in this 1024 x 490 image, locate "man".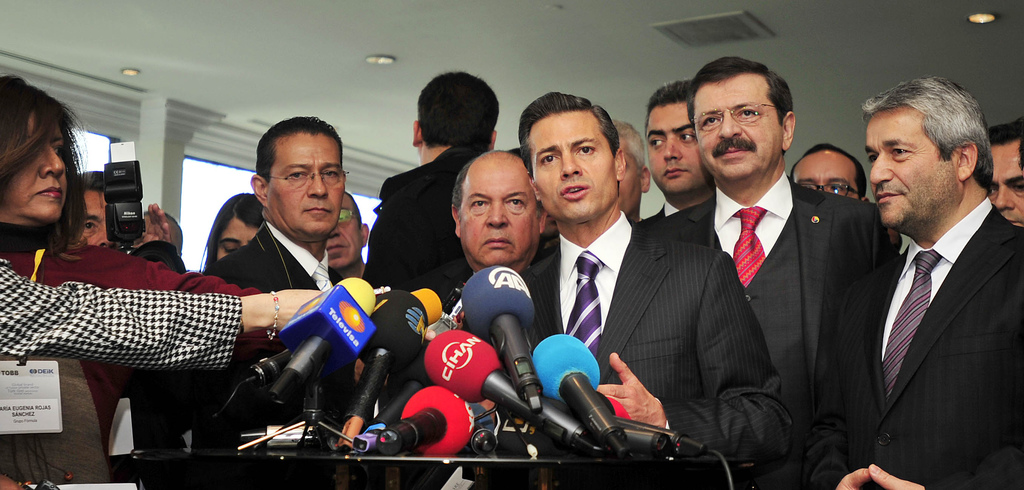
Bounding box: select_region(787, 137, 872, 204).
